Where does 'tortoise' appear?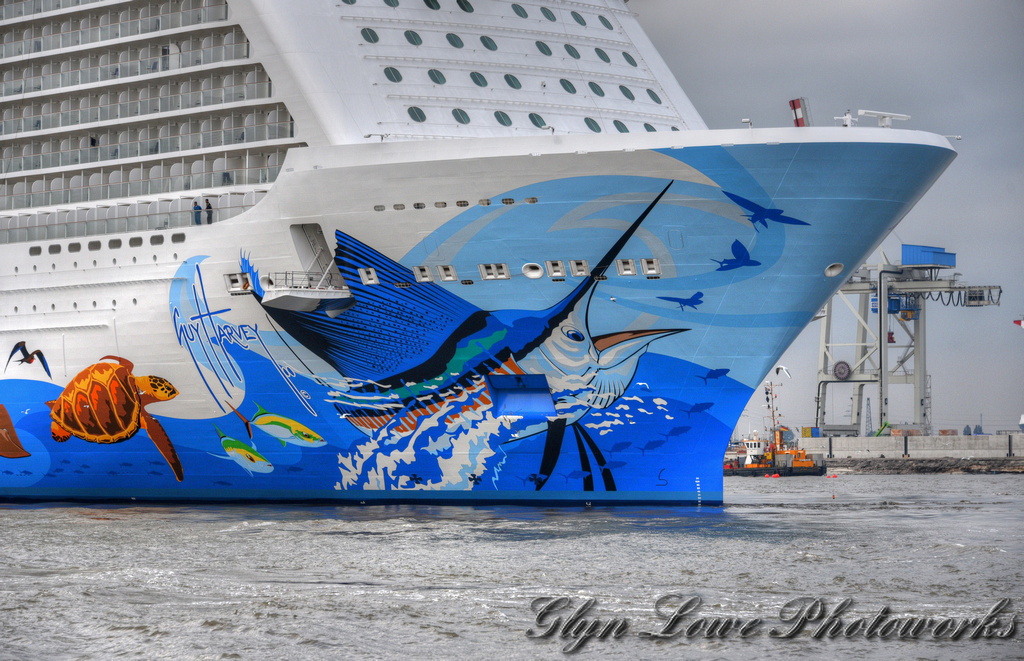
Appears at 35, 358, 179, 480.
